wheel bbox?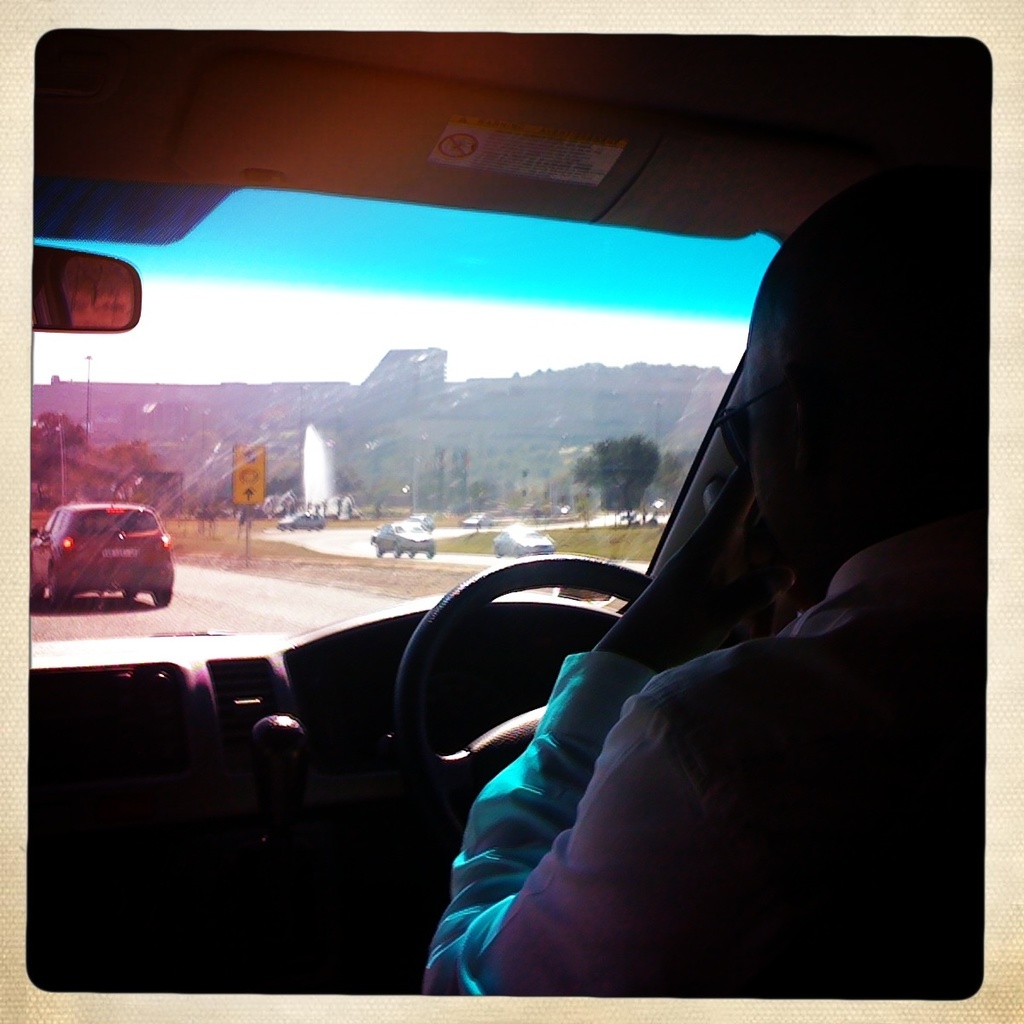
locate(49, 561, 68, 603)
